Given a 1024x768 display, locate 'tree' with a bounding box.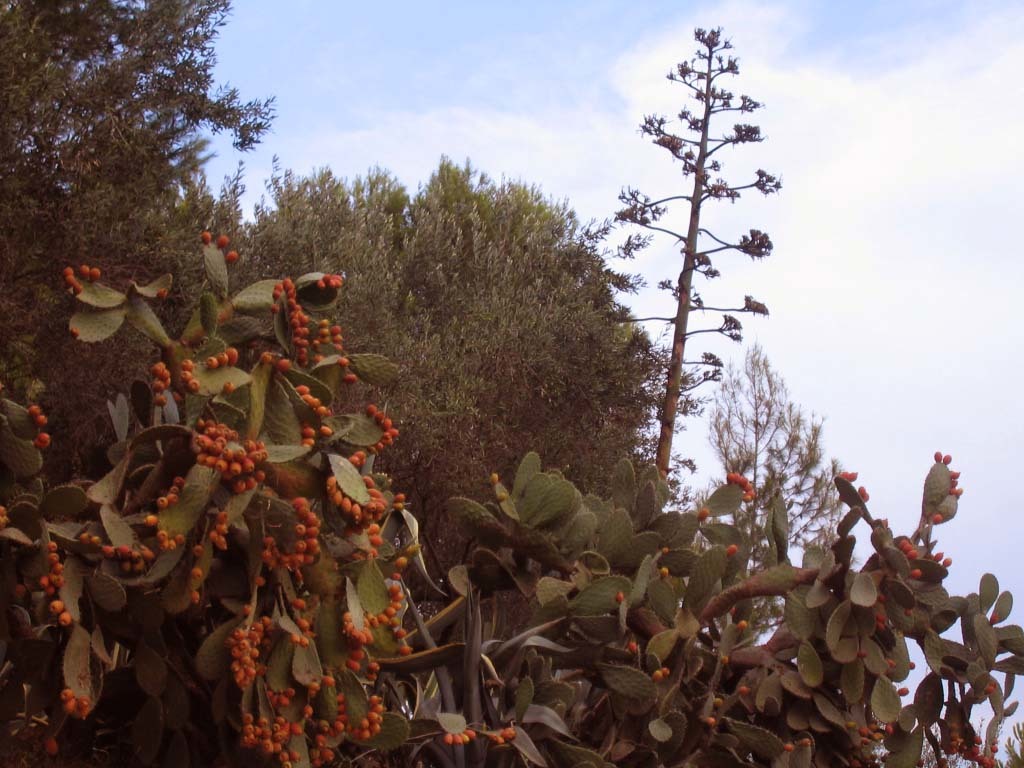
Located: 606:20:784:476.
